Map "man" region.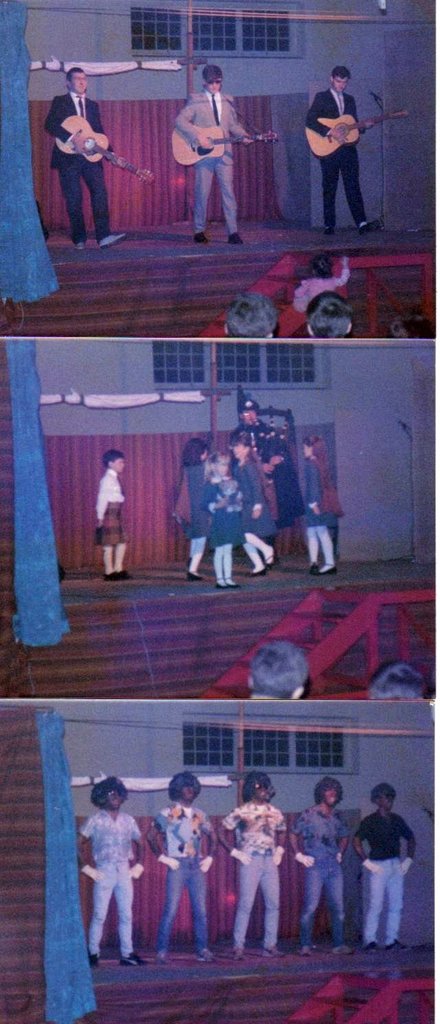
Mapped to locate(44, 68, 129, 250).
